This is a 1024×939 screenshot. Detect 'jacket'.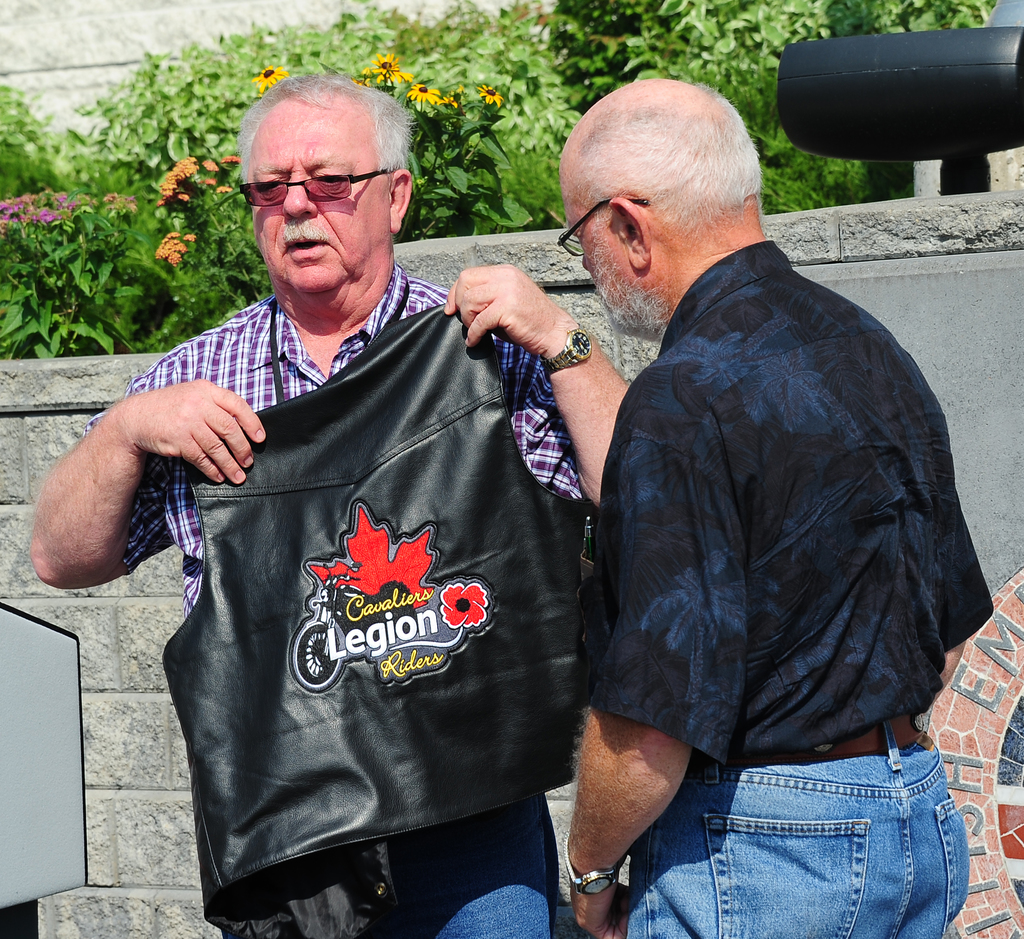
bbox(112, 172, 600, 938).
